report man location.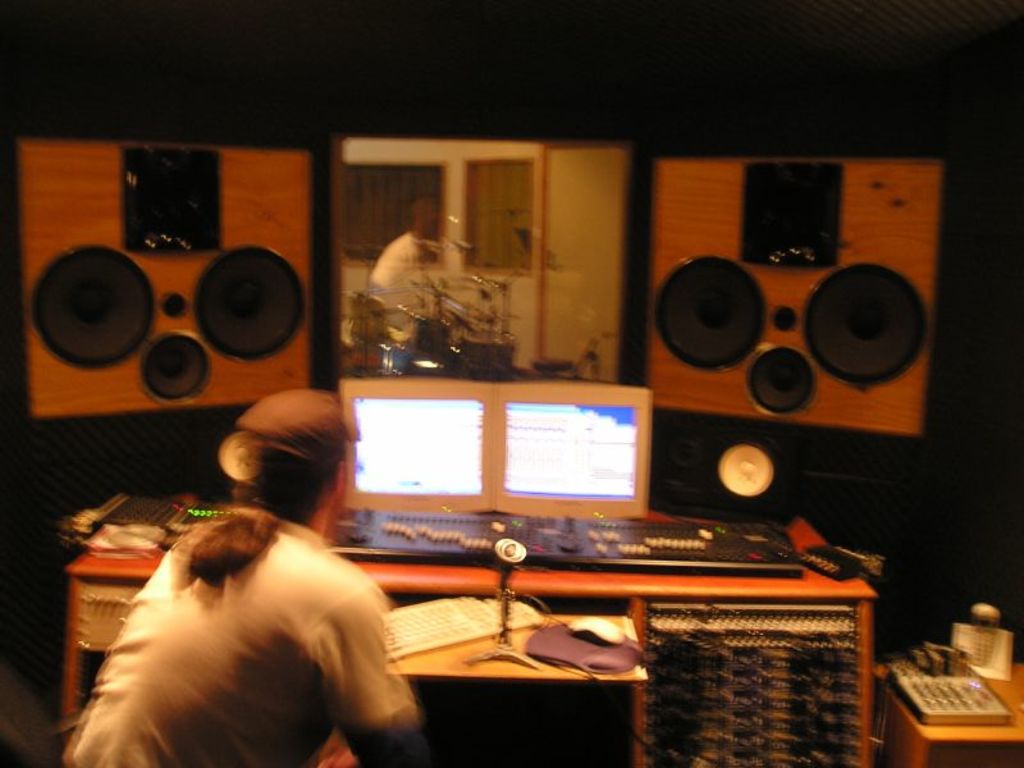
Report: bbox=(42, 439, 426, 759).
